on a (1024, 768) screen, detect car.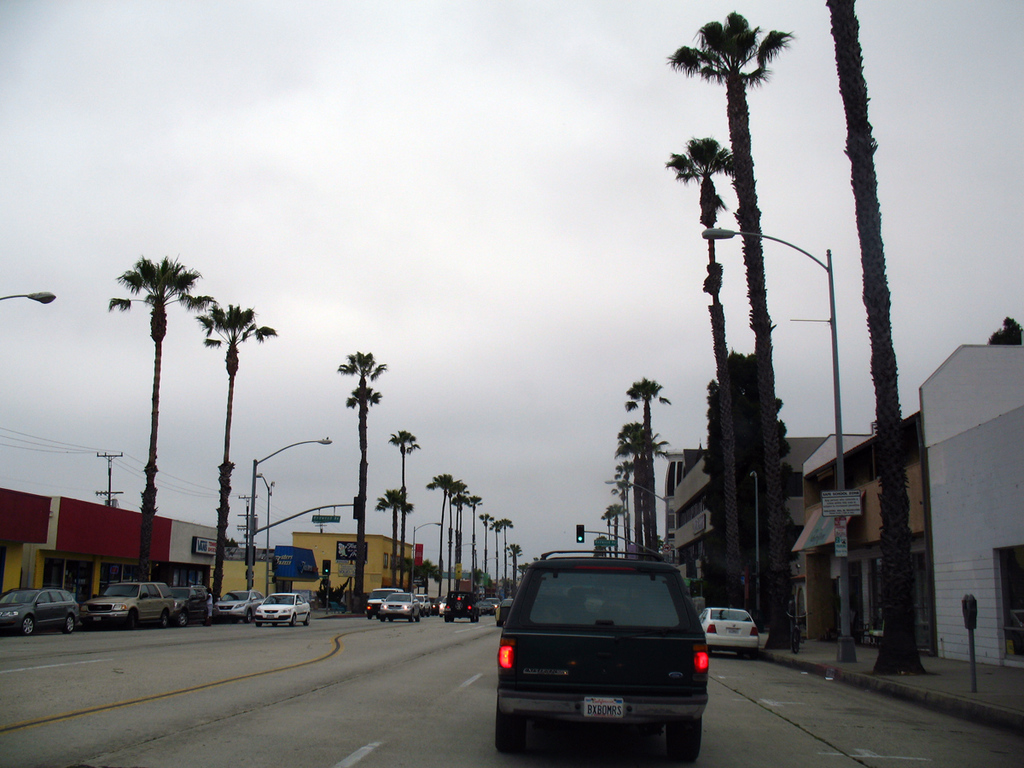
pyautogui.locateOnScreen(219, 591, 267, 620).
